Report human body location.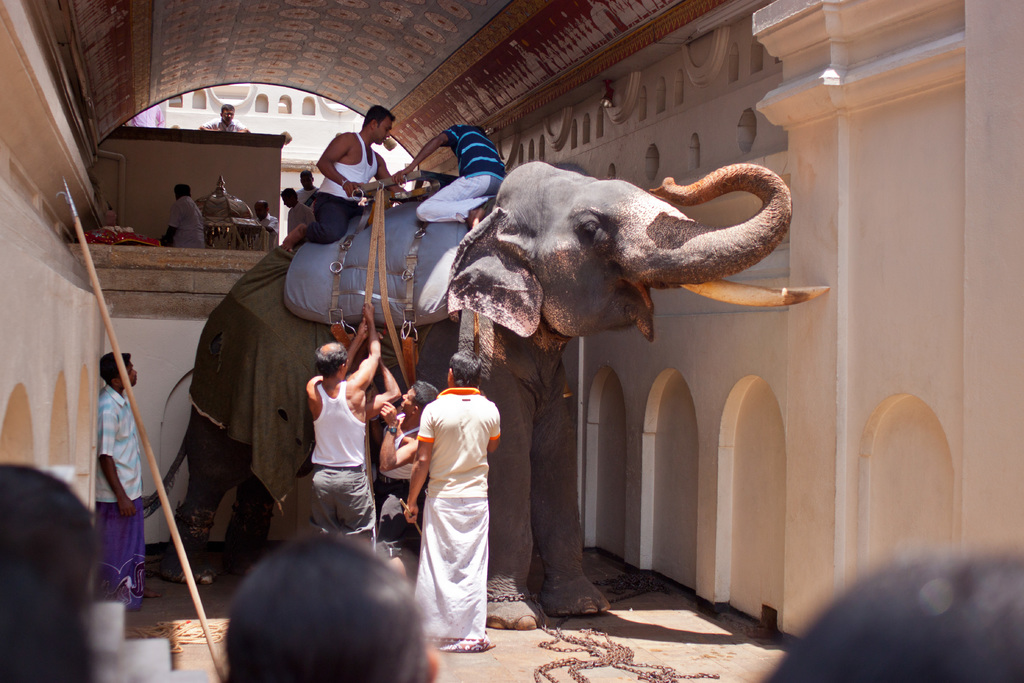
Report: (289,123,406,256).
